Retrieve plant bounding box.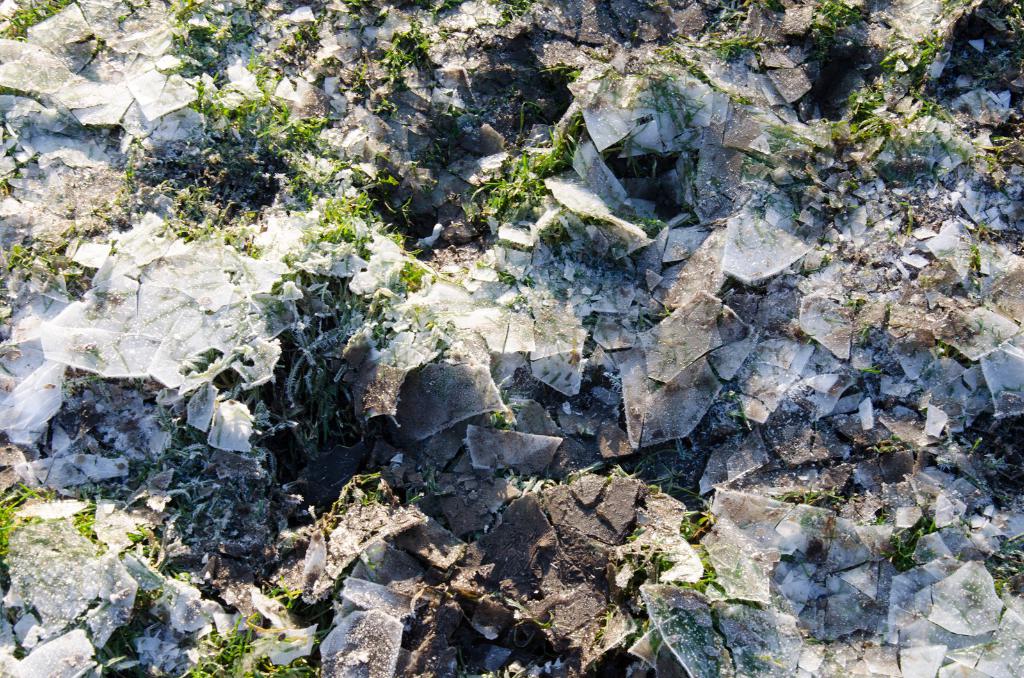
Bounding box: 83/491/106/544.
